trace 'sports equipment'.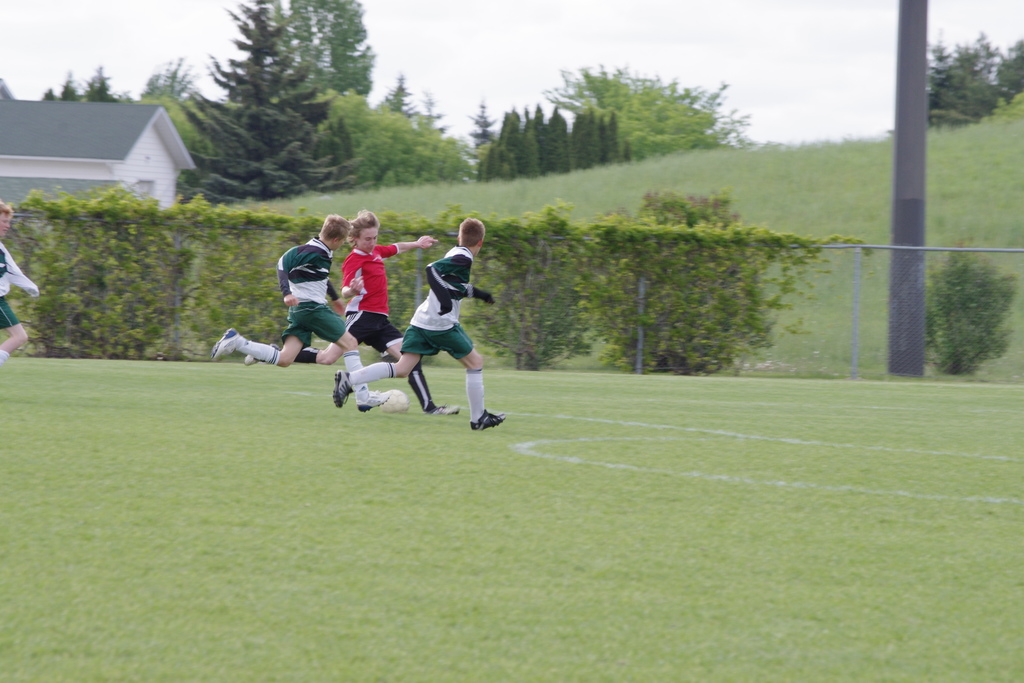
Traced to [383,389,411,414].
